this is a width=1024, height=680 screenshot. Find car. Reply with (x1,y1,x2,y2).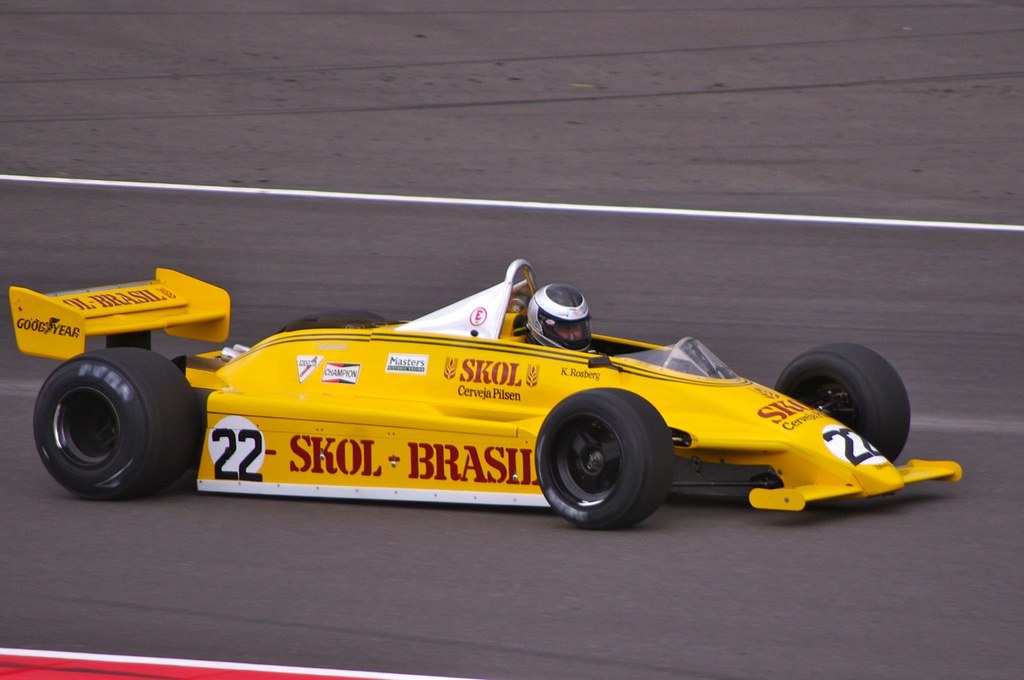
(11,260,965,531).
